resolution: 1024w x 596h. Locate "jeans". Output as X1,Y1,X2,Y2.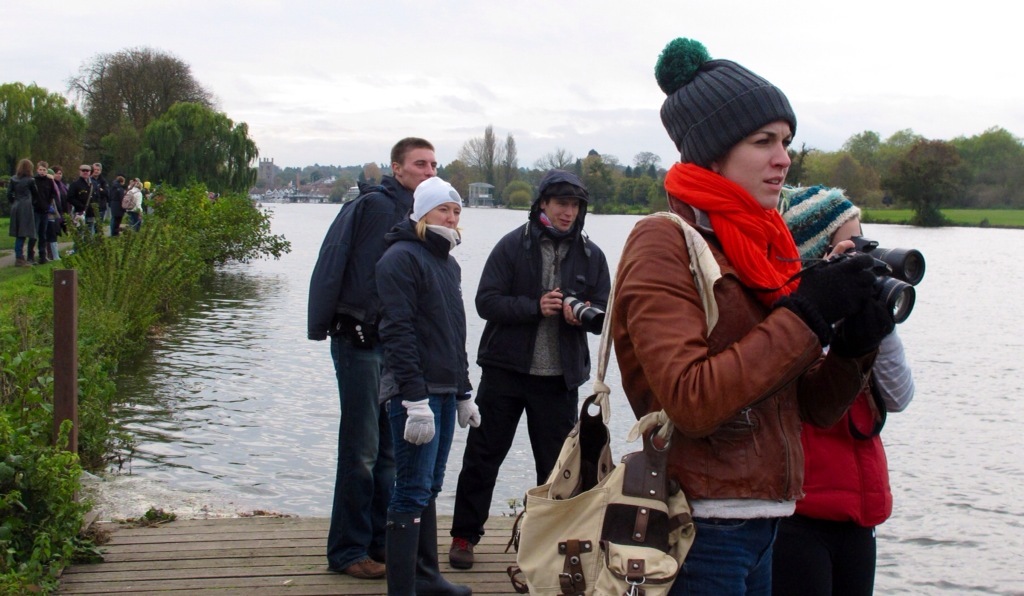
107,210,123,233.
